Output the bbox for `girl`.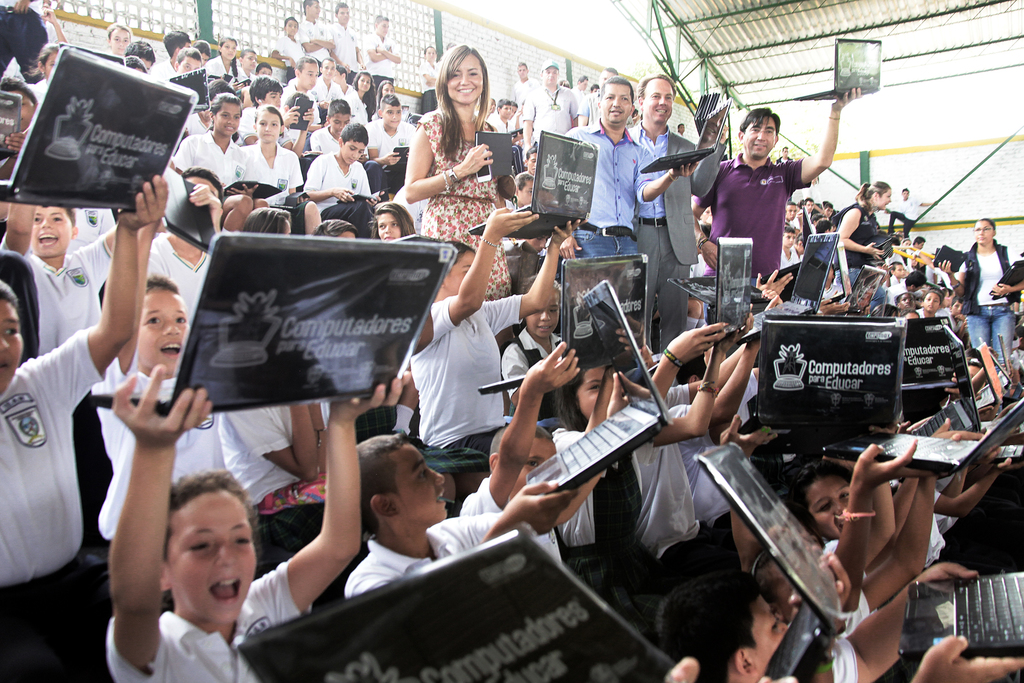
box=[407, 202, 590, 463].
